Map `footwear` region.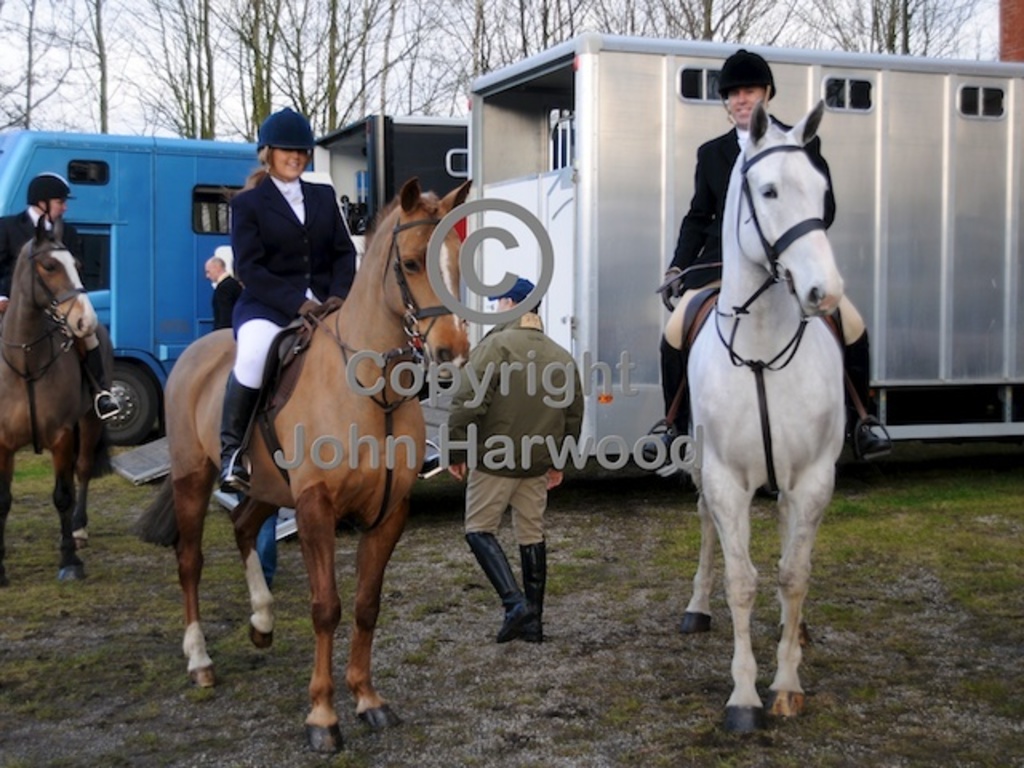
Mapped to x1=642, y1=427, x2=698, y2=464.
